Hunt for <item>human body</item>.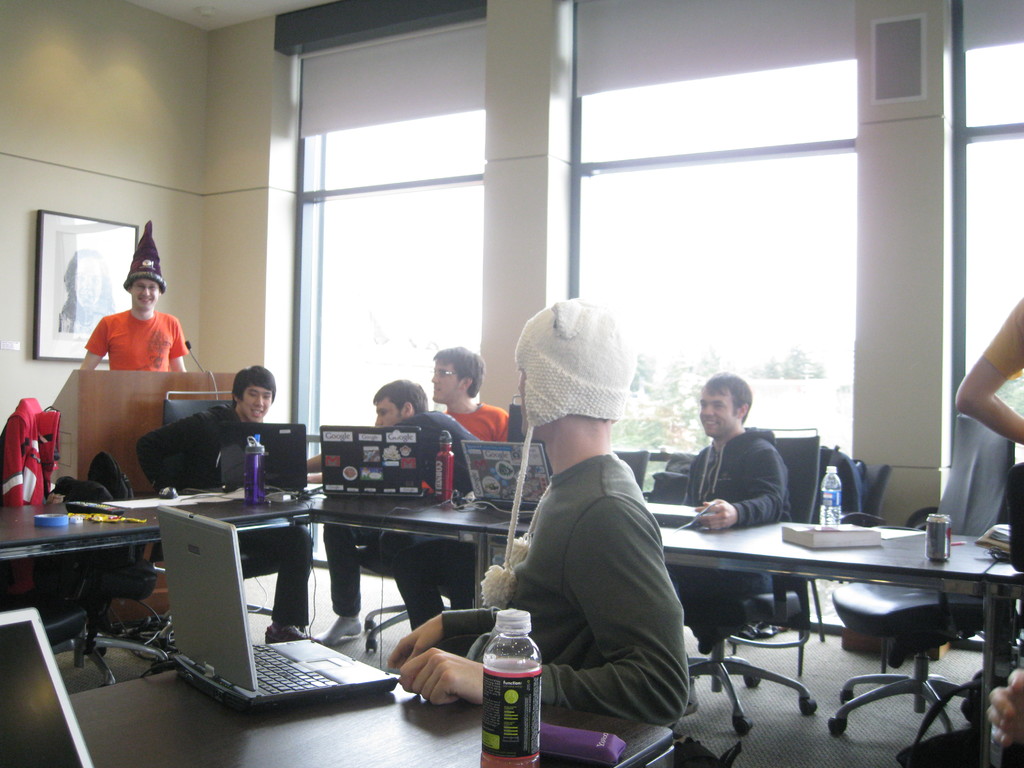
Hunted down at region(691, 420, 800, 641).
